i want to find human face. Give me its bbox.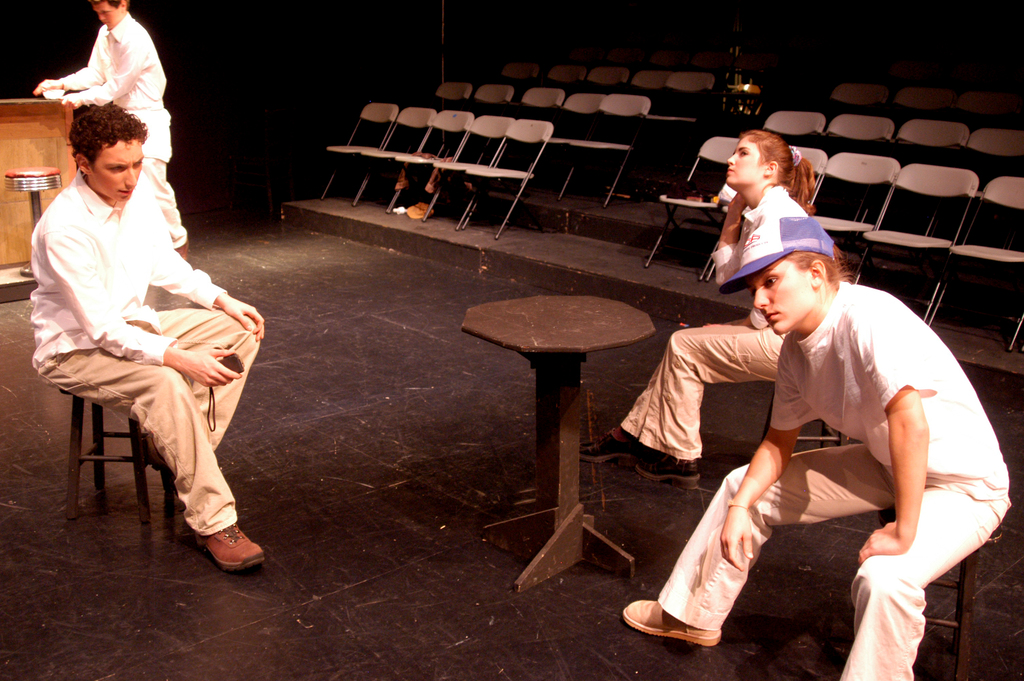
left=743, top=256, right=815, bottom=337.
